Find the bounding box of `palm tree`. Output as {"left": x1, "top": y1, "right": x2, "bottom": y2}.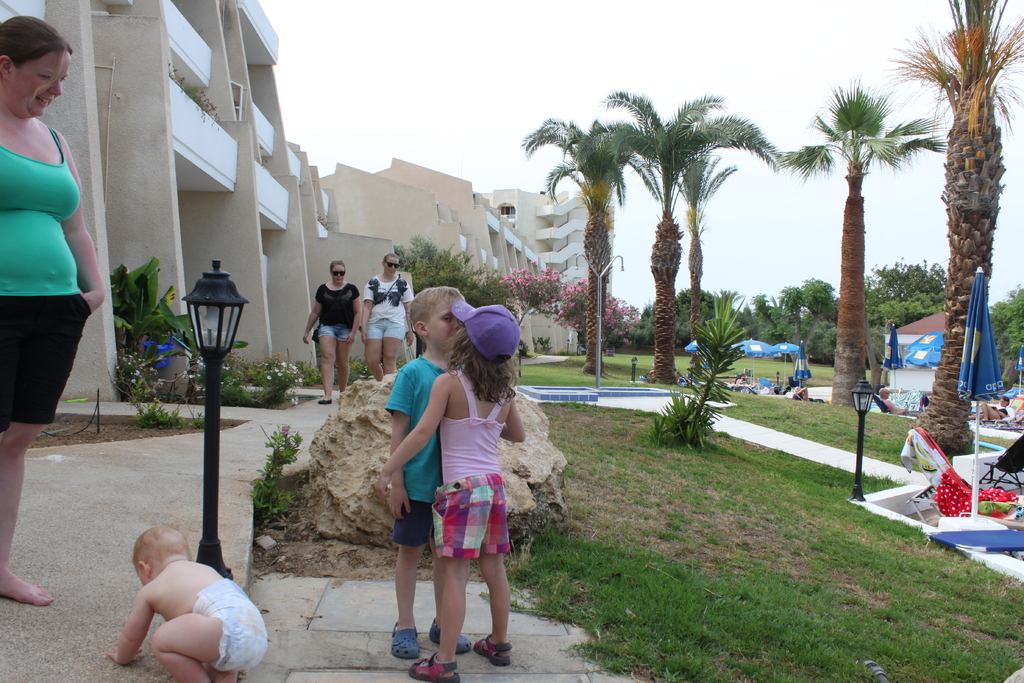
{"left": 596, "top": 89, "right": 778, "bottom": 388}.
